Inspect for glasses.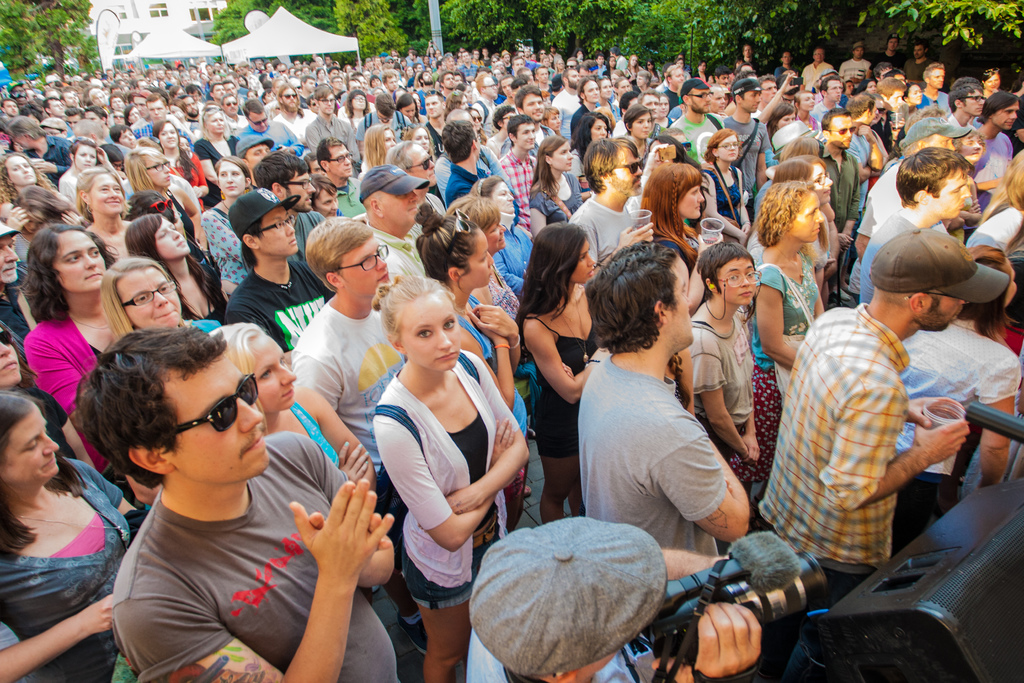
Inspection: (x1=321, y1=99, x2=331, y2=100).
